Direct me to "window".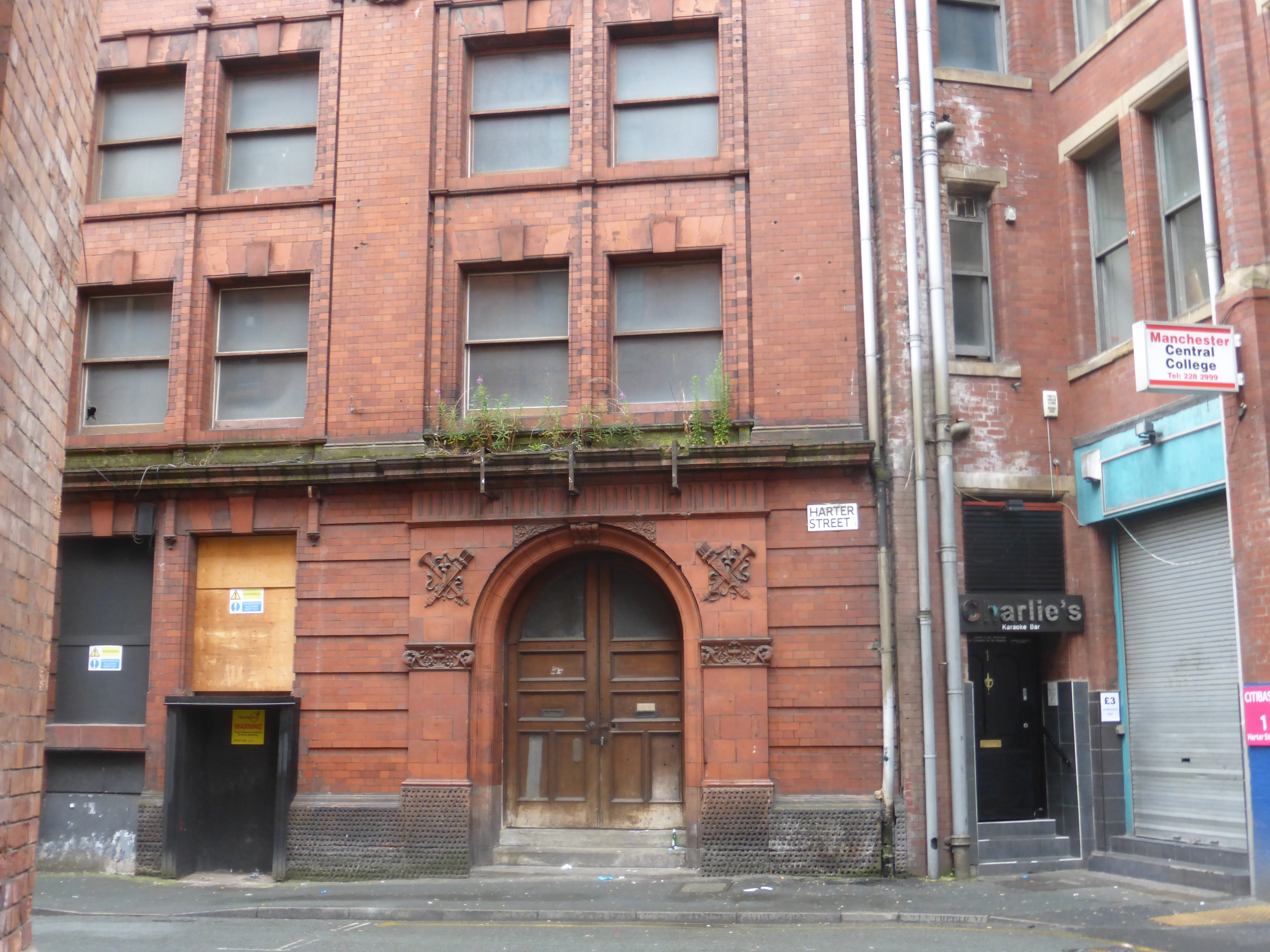
Direction: 293 34 314 97.
